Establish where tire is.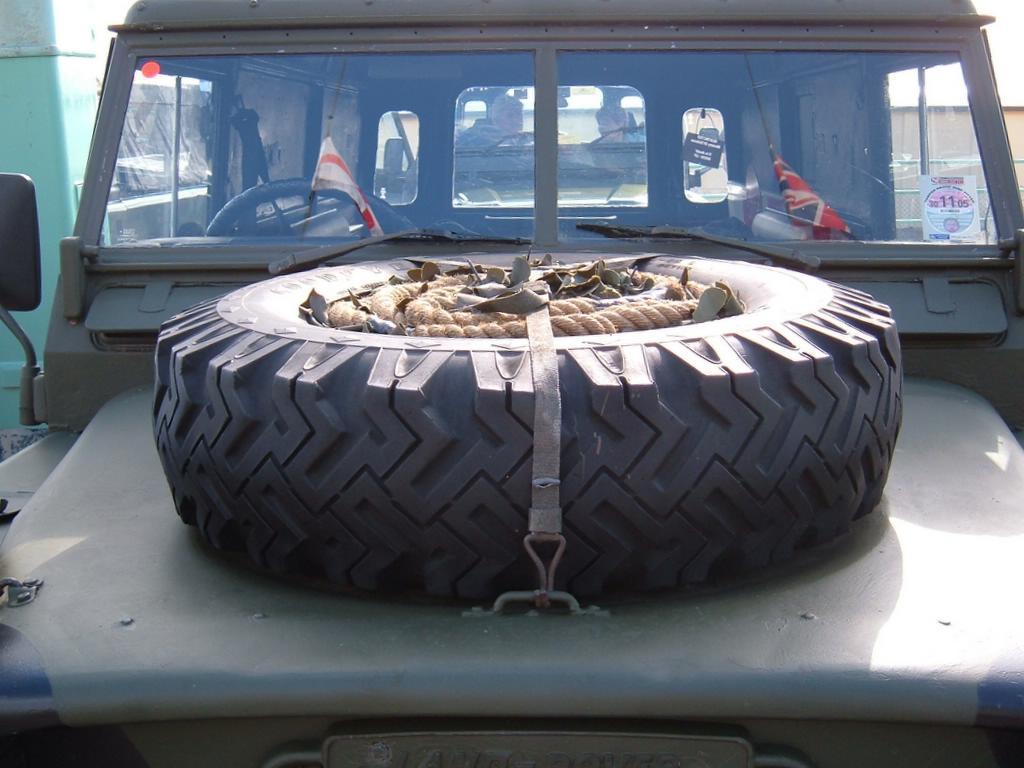
Established at (left=148, top=241, right=907, bottom=603).
